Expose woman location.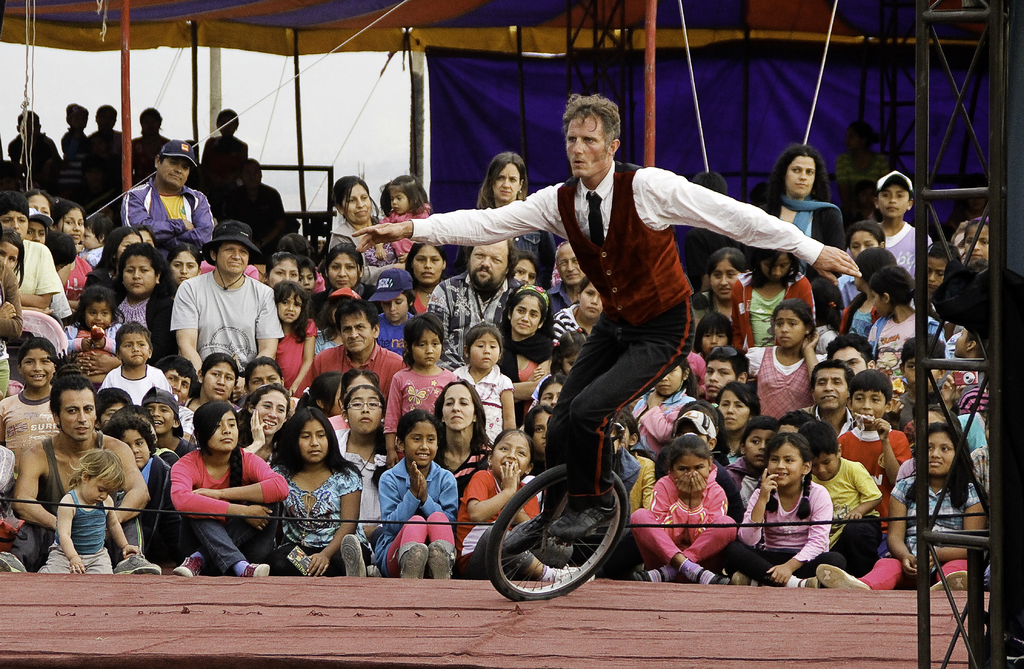
Exposed at (181,352,241,409).
